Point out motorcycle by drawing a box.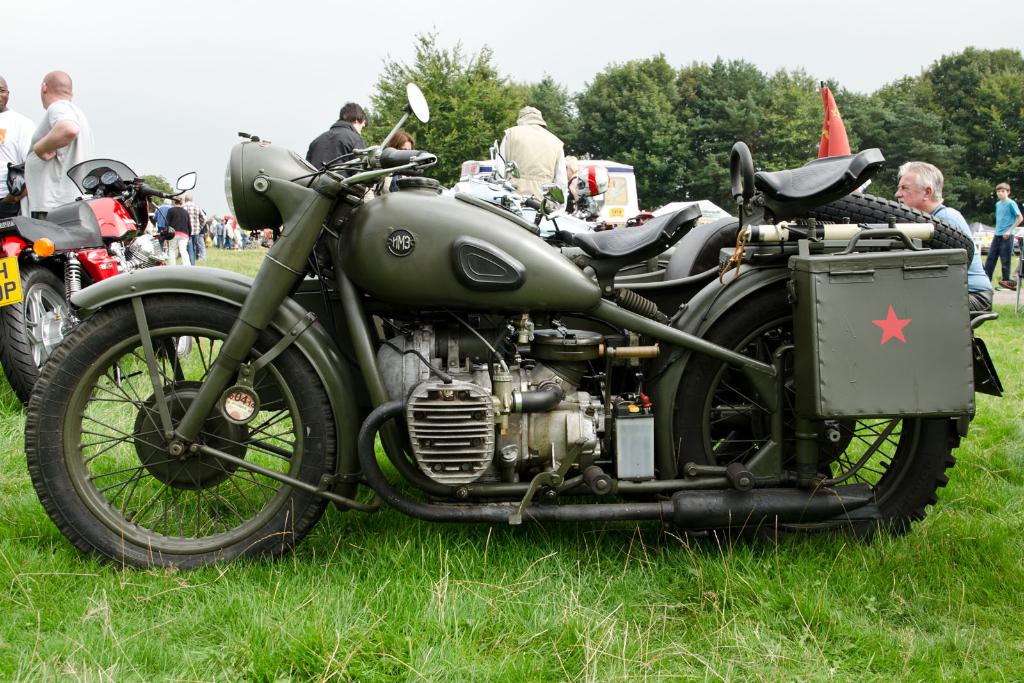
bbox=(0, 121, 945, 580).
